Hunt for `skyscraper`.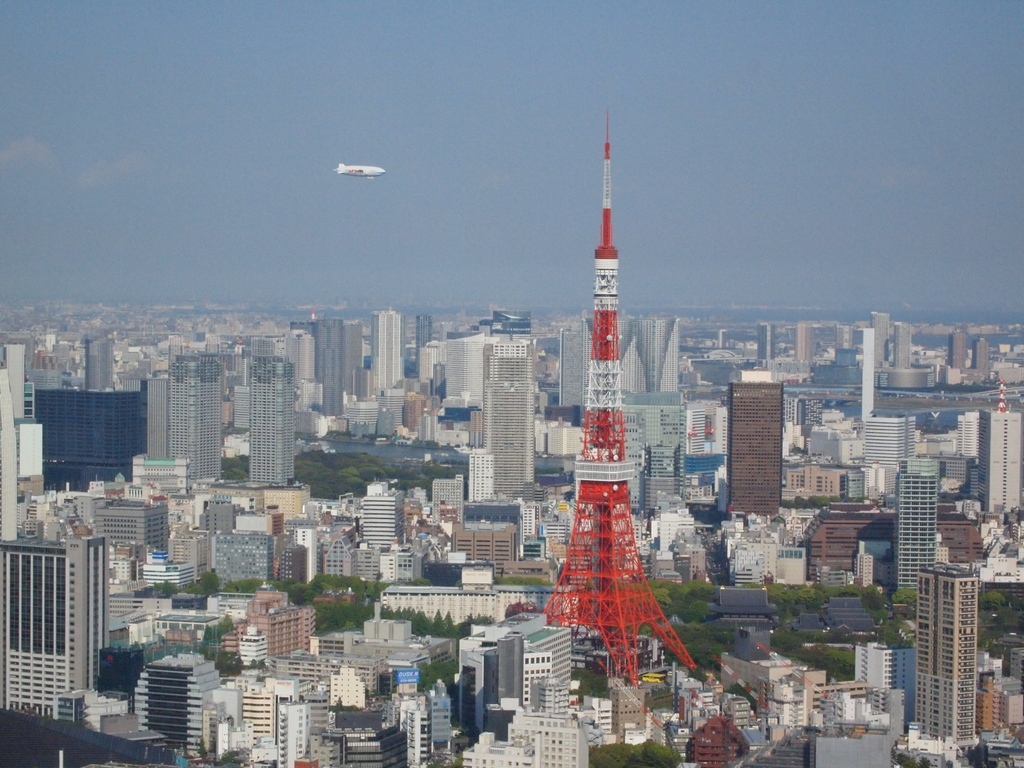
Hunted down at [left=1012, top=641, right=1023, bottom=694].
